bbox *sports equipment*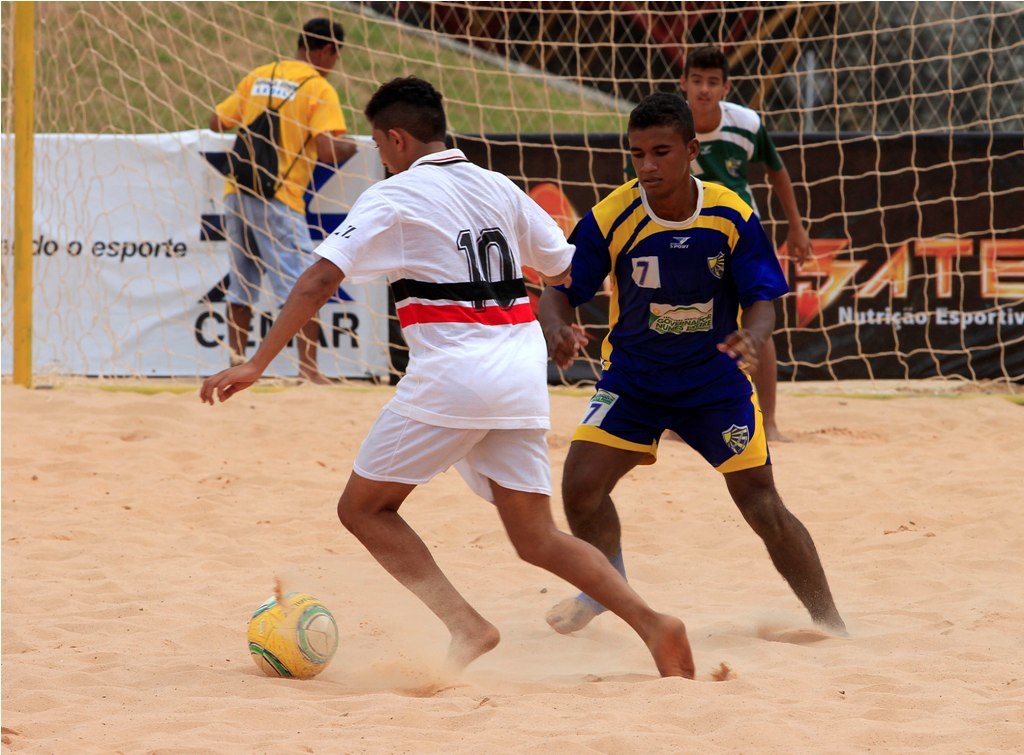
9/0/1023/416
